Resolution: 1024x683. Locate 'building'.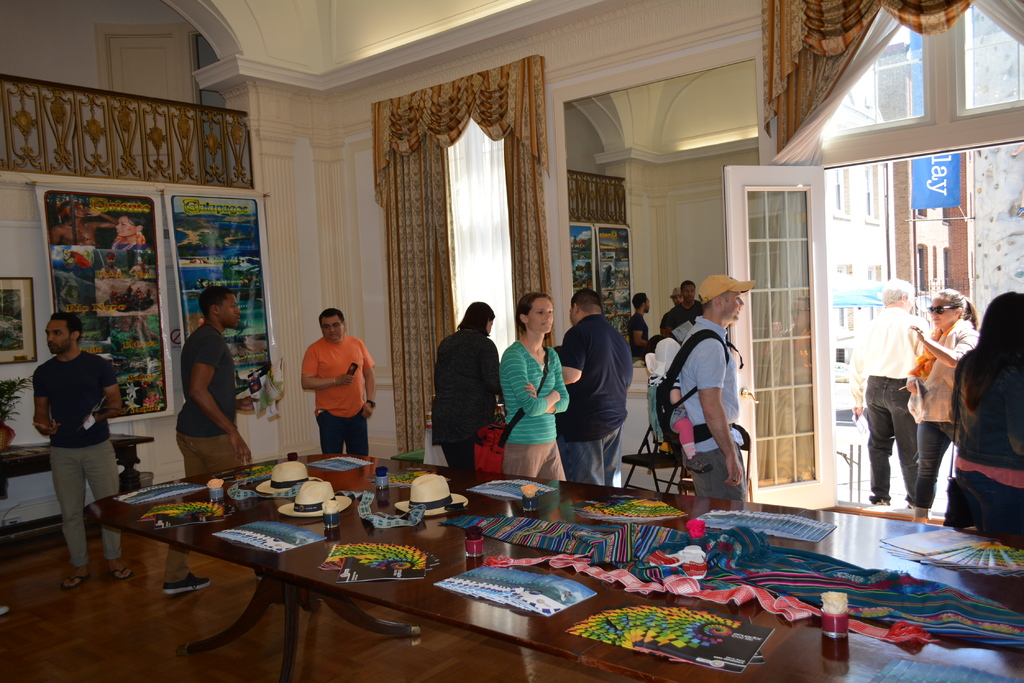
left=0, top=0, right=1023, bottom=682.
